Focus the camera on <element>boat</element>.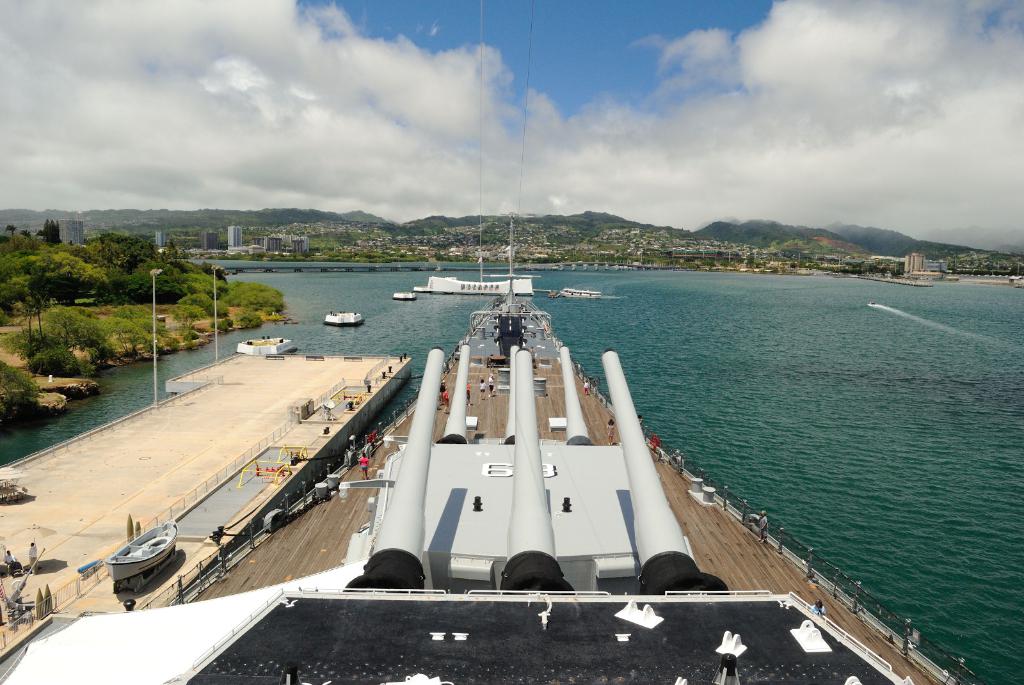
Focus region: BBox(397, 297, 413, 304).
